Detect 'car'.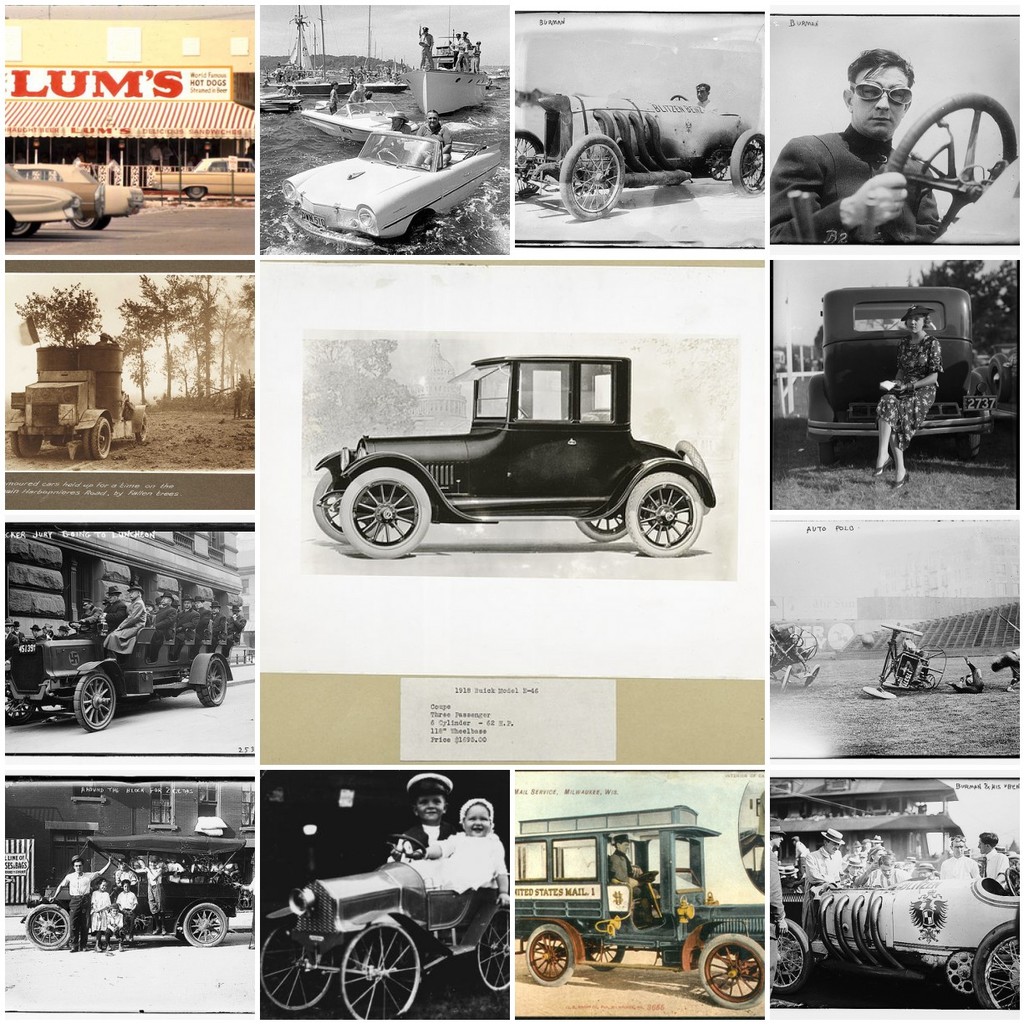
Detected at 976,342,1020,423.
